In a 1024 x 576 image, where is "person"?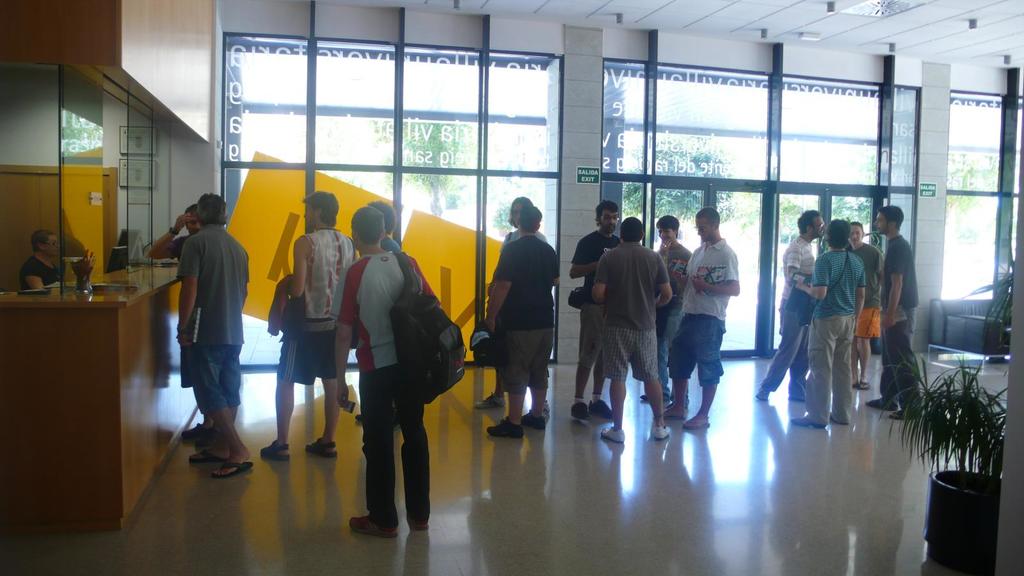
(left=485, top=202, right=561, bottom=440).
